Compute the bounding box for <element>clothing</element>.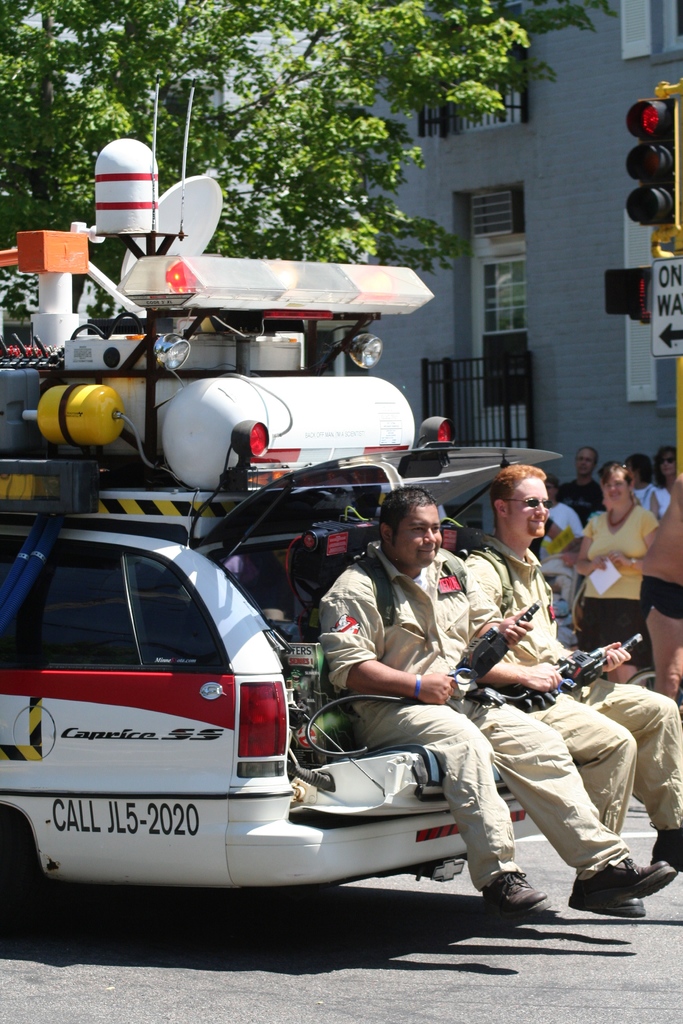
select_region(364, 710, 634, 893).
